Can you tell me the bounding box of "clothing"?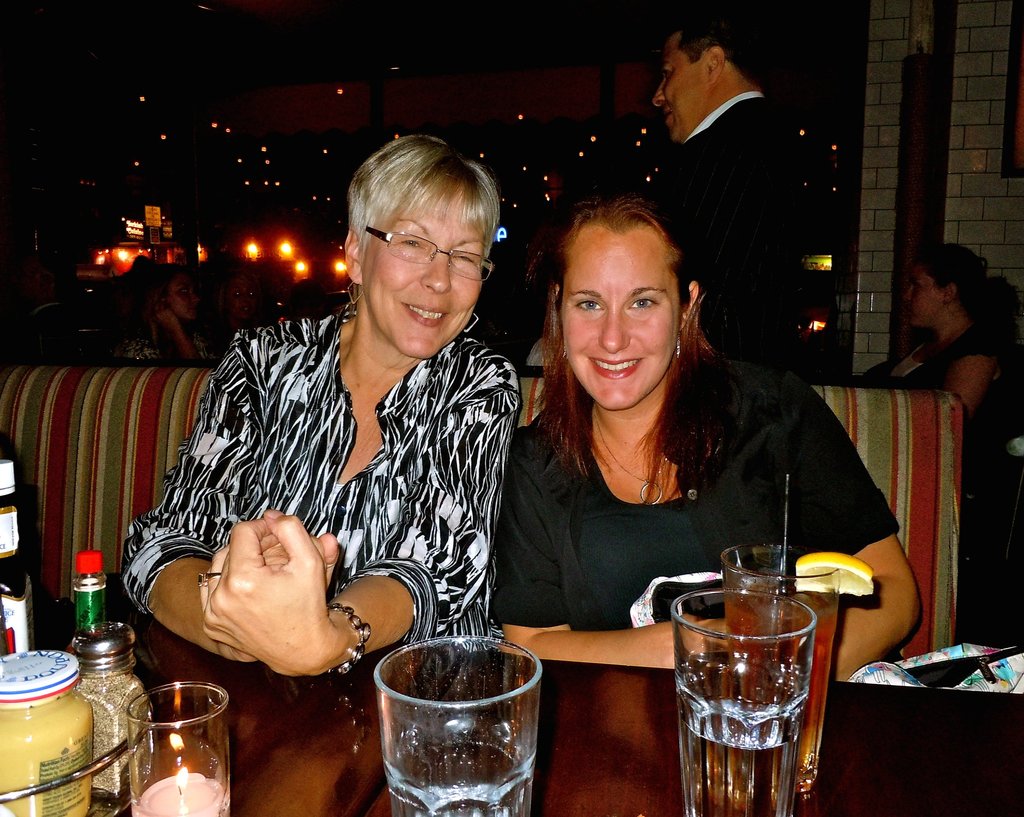
x1=118, y1=301, x2=537, y2=660.
